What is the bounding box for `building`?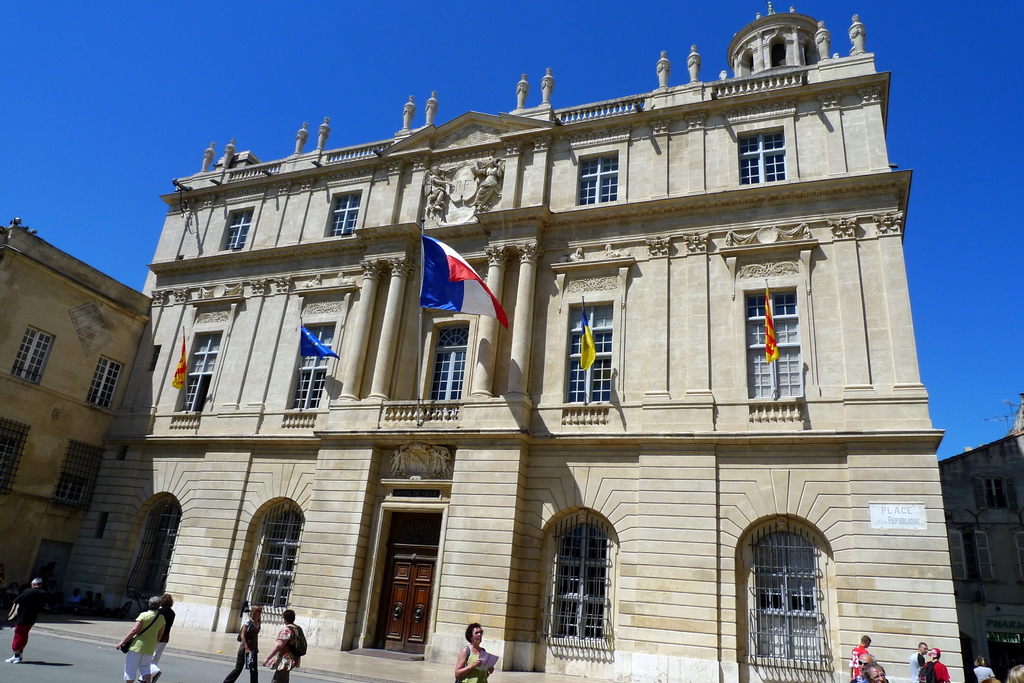
0, 0, 966, 682.
